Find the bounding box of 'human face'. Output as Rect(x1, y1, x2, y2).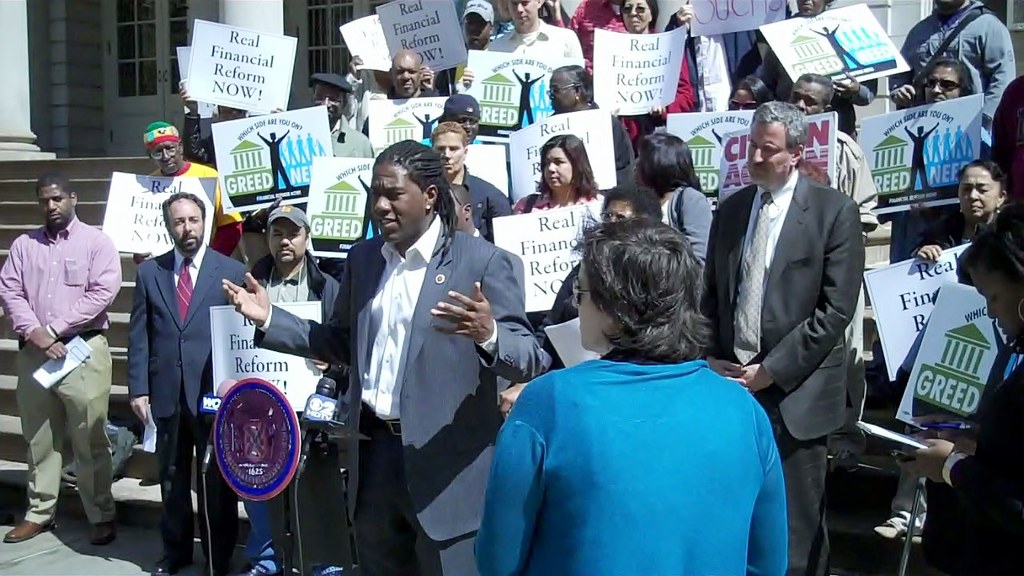
Rect(574, 263, 606, 349).
